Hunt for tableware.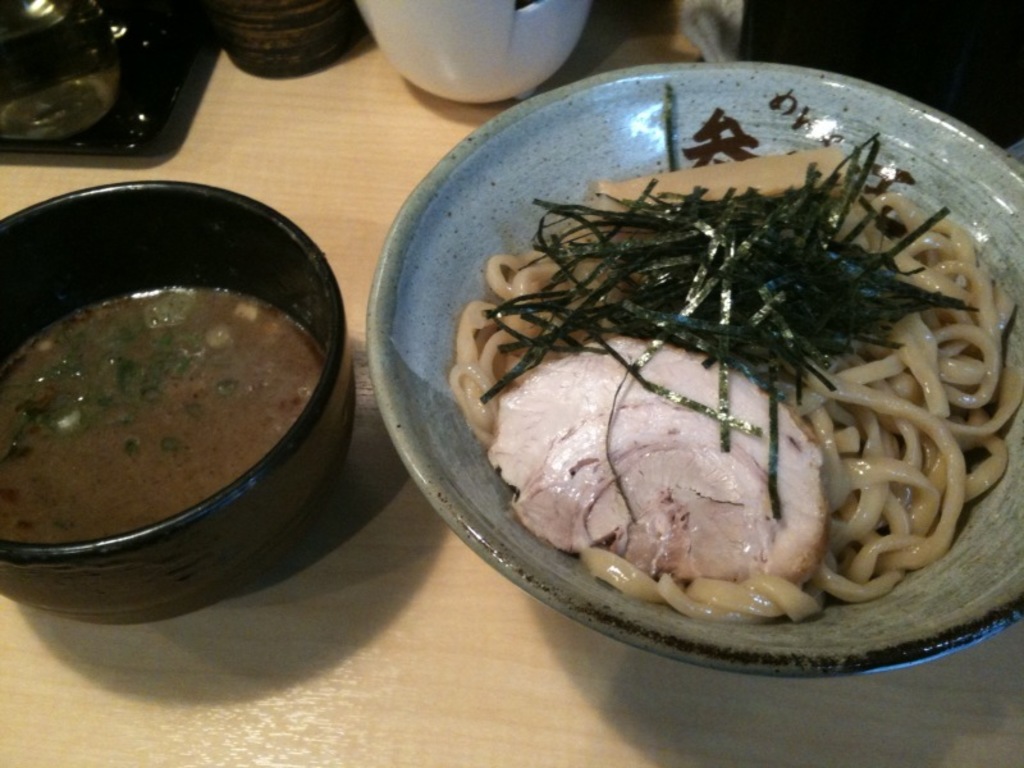
Hunted down at {"x1": 407, "y1": 69, "x2": 1005, "y2": 712}.
